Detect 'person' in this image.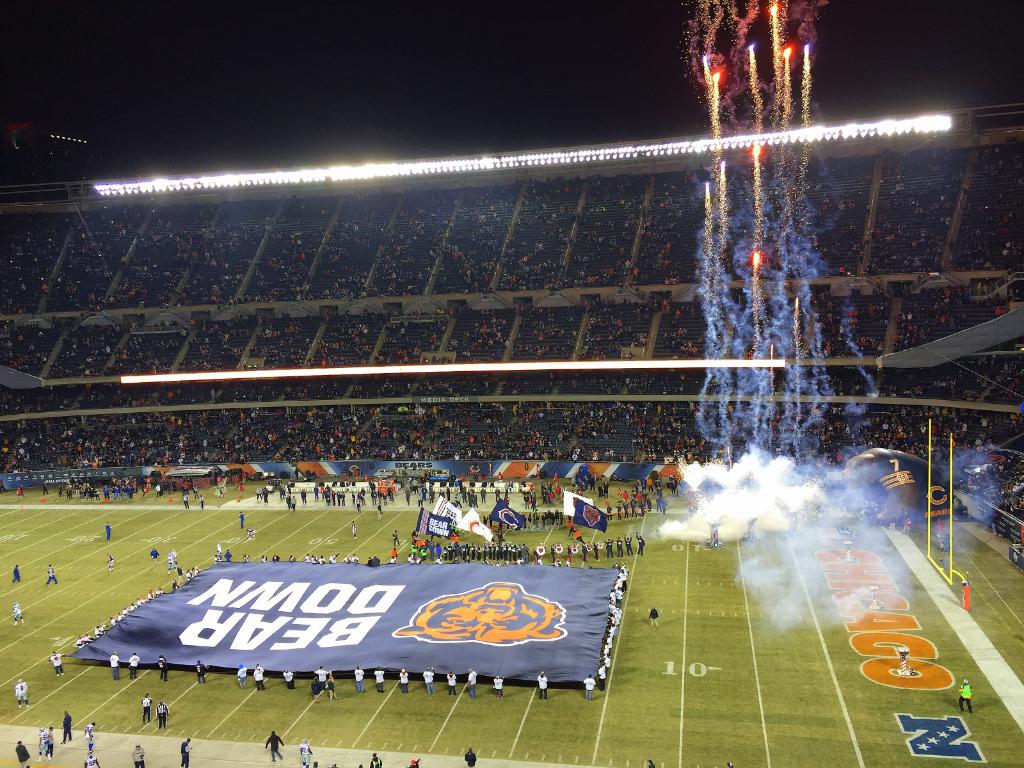
Detection: (x1=310, y1=556, x2=316, y2=562).
